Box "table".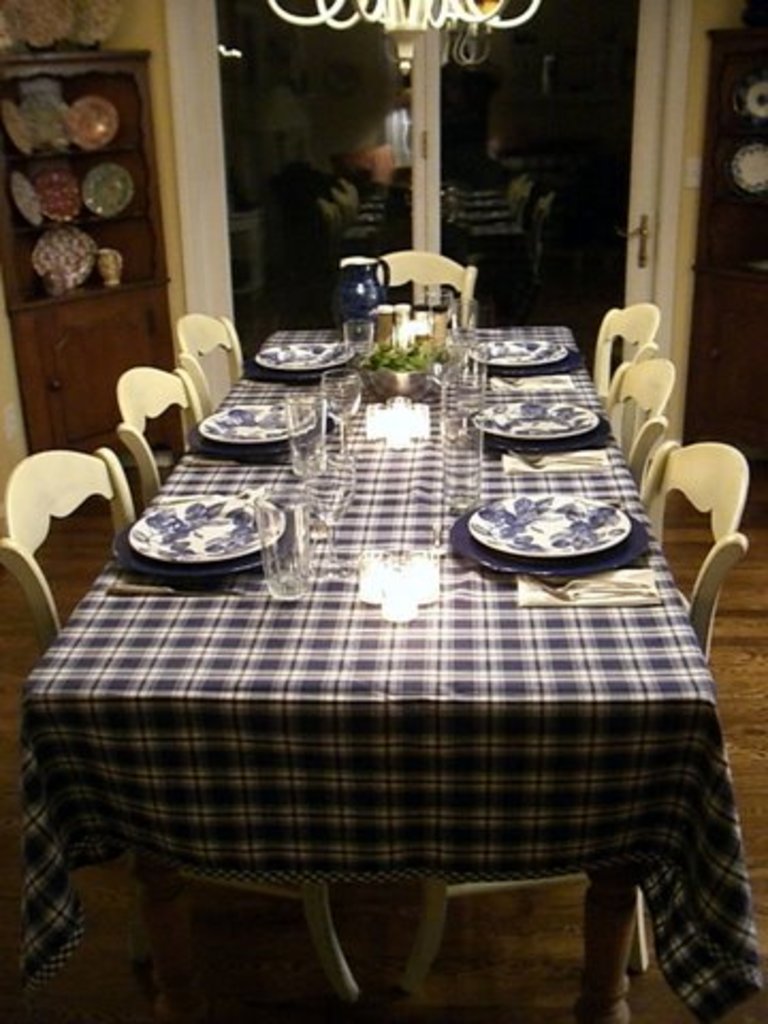
crop(0, 311, 762, 1022).
